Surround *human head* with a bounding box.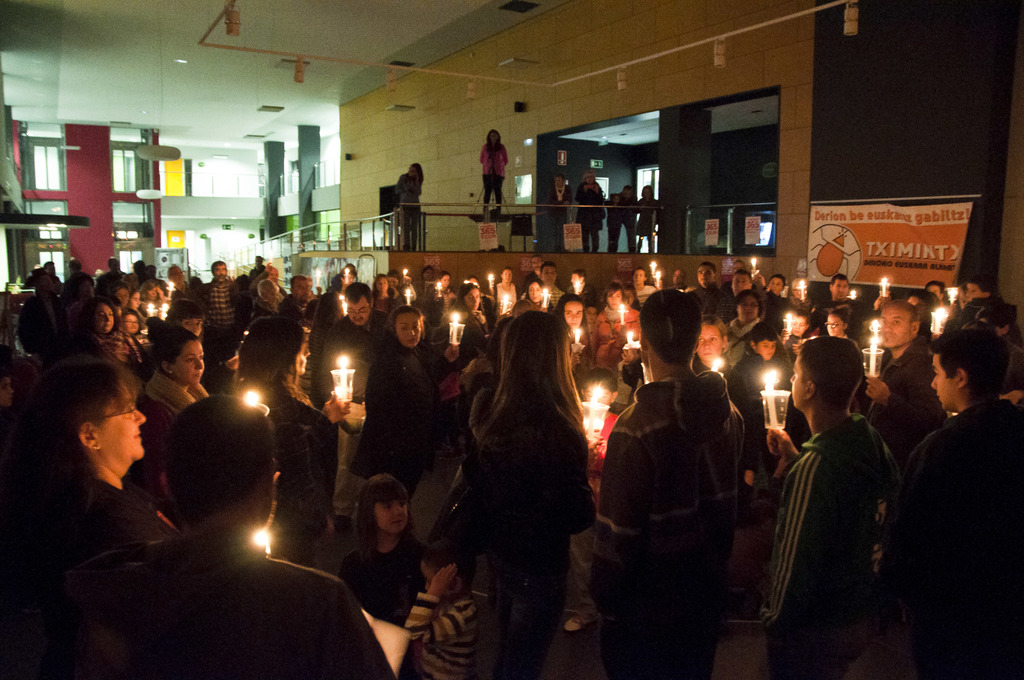
(x1=619, y1=280, x2=640, y2=307).
